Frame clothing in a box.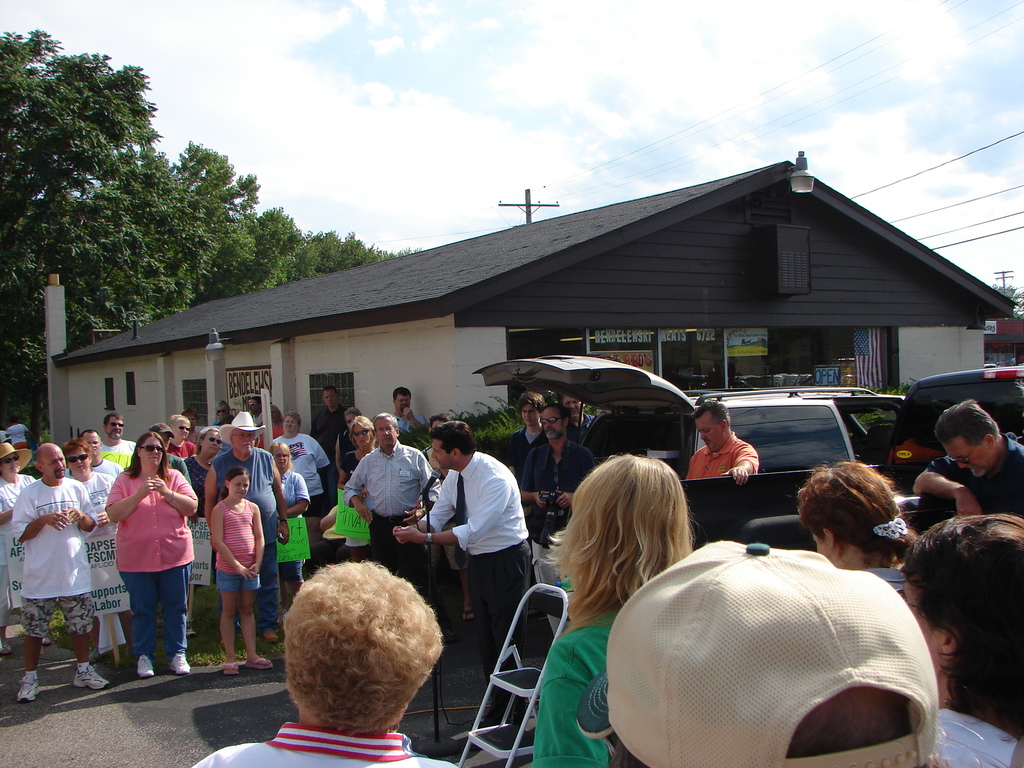
(left=0, top=471, right=31, bottom=628).
